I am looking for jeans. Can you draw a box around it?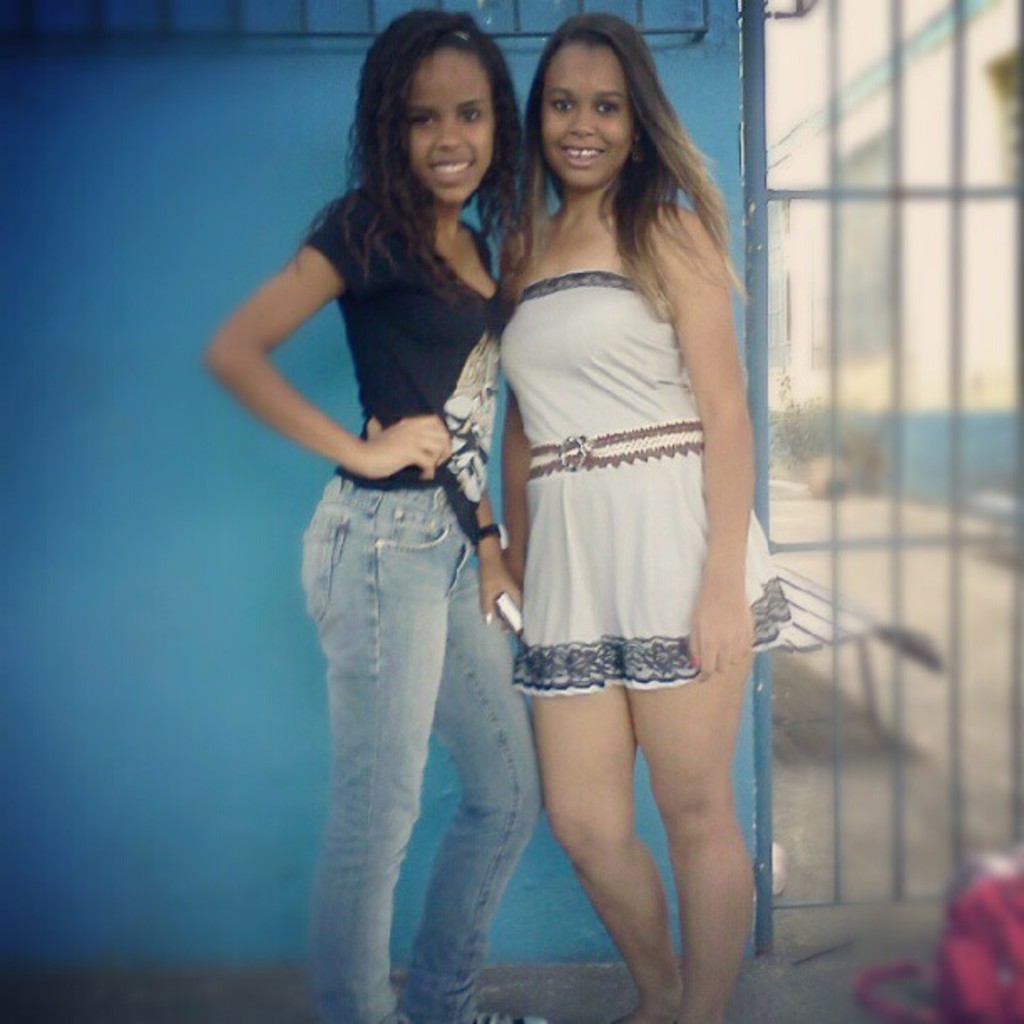
Sure, the bounding box is l=259, t=422, r=561, b=1023.
